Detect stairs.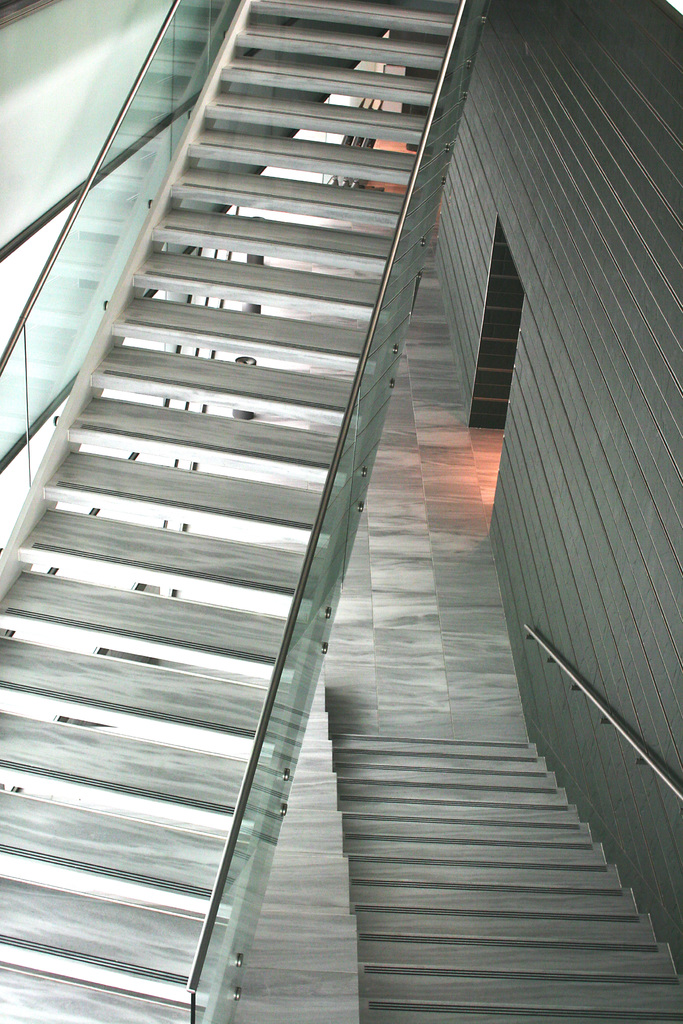
Detected at 0 0 475 1023.
